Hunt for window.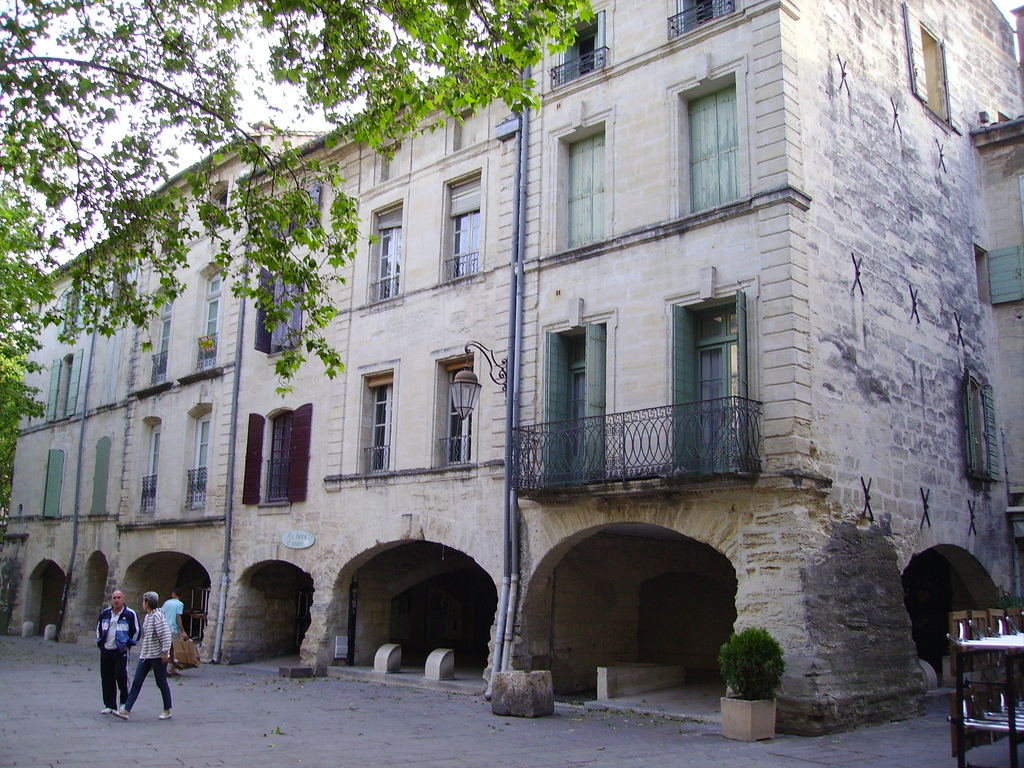
Hunted down at <box>963,365,1004,480</box>.
